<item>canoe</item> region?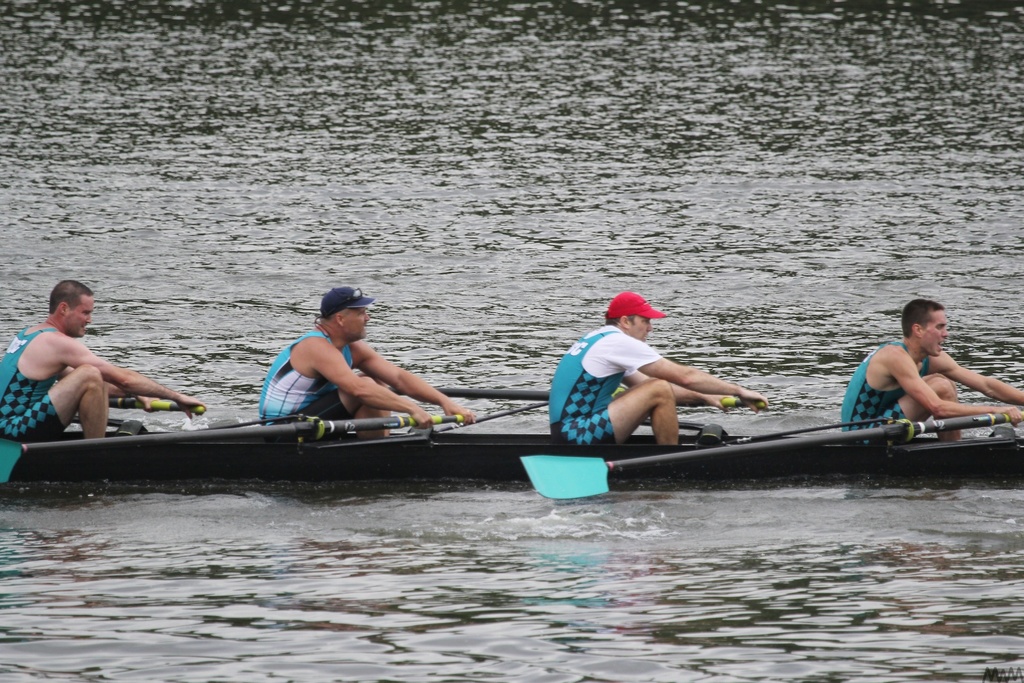
box(8, 437, 1023, 476)
